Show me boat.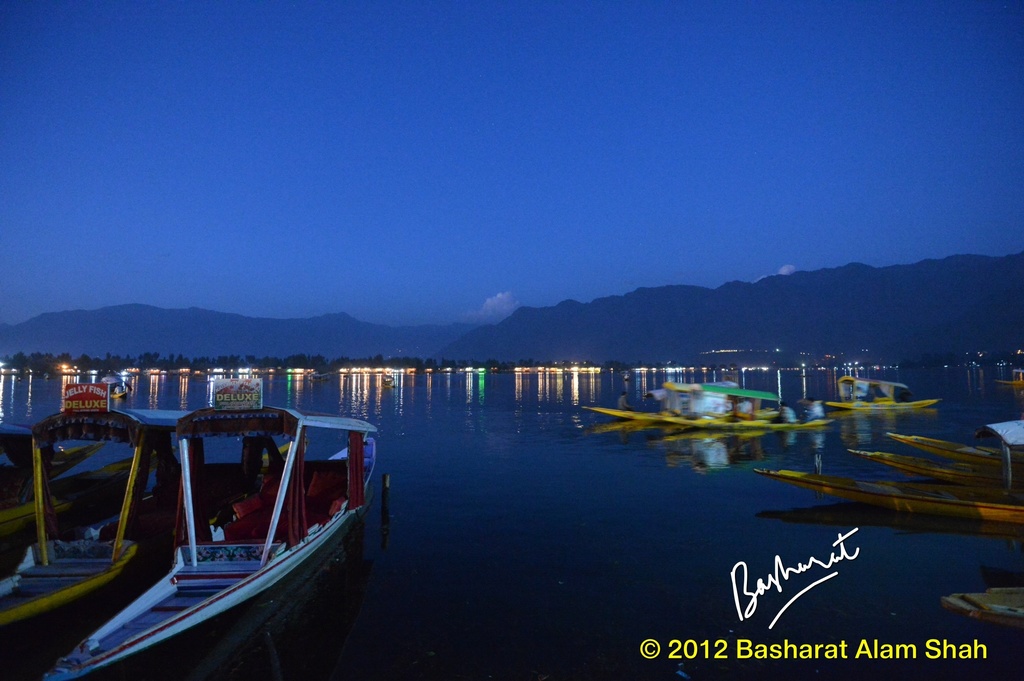
boat is here: x1=0 y1=417 x2=152 y2=538.
